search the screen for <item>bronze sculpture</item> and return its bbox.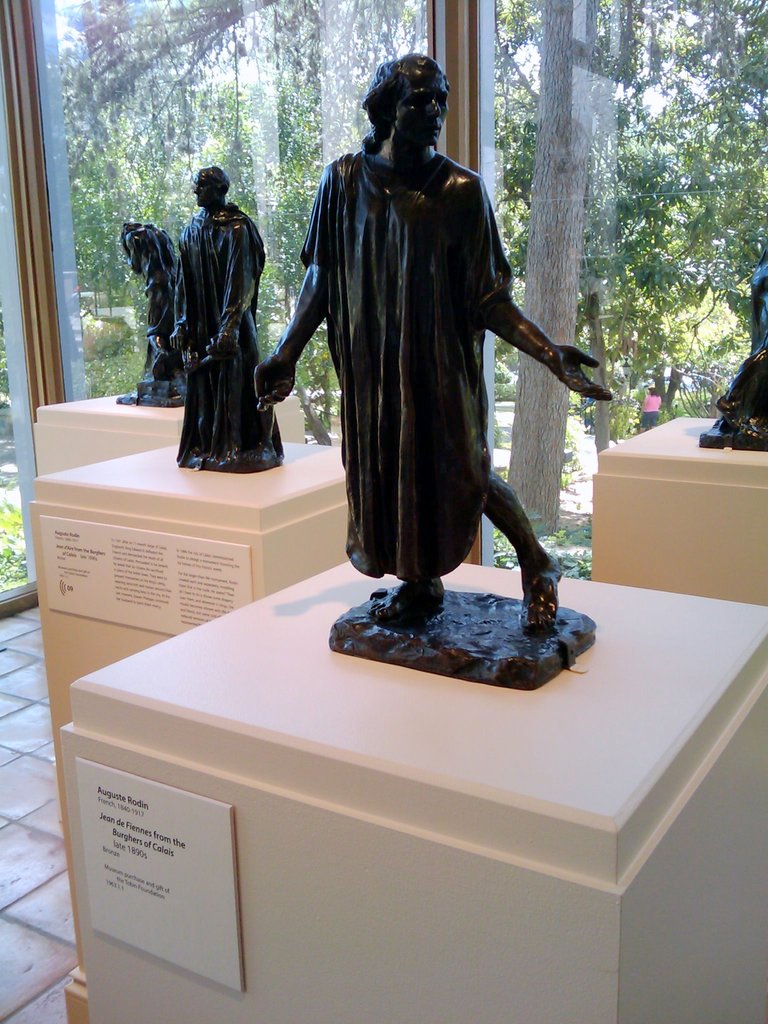
Found: (273,44,593,710).
